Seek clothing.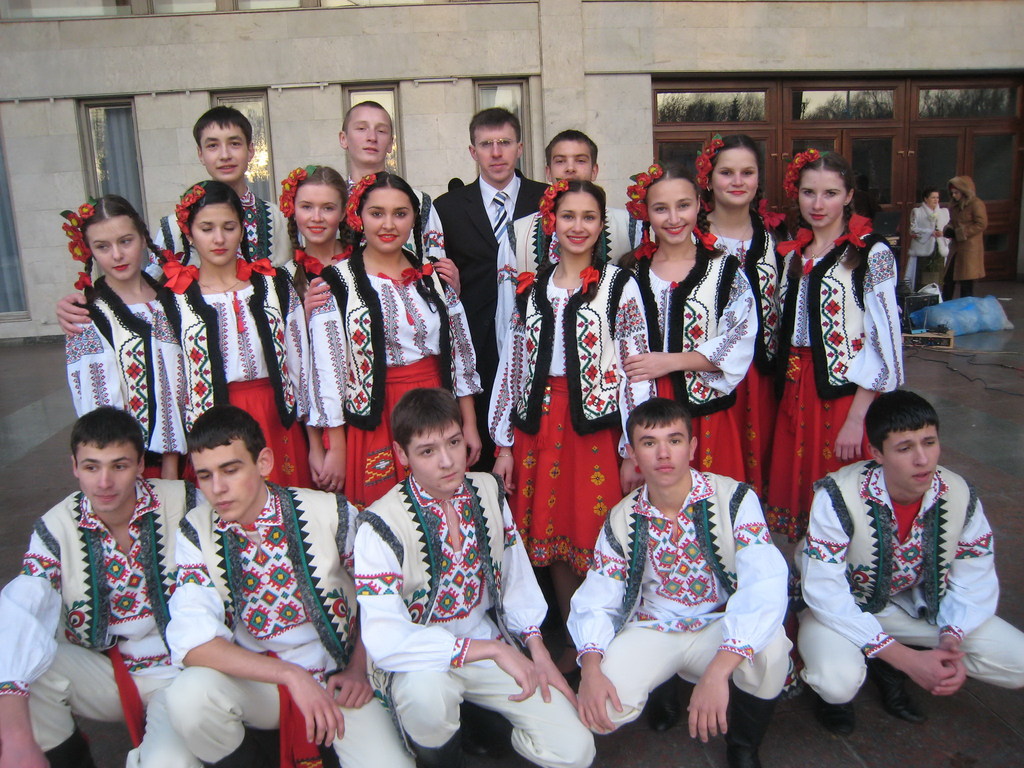
l=154, t=185, r=294, b=283.
